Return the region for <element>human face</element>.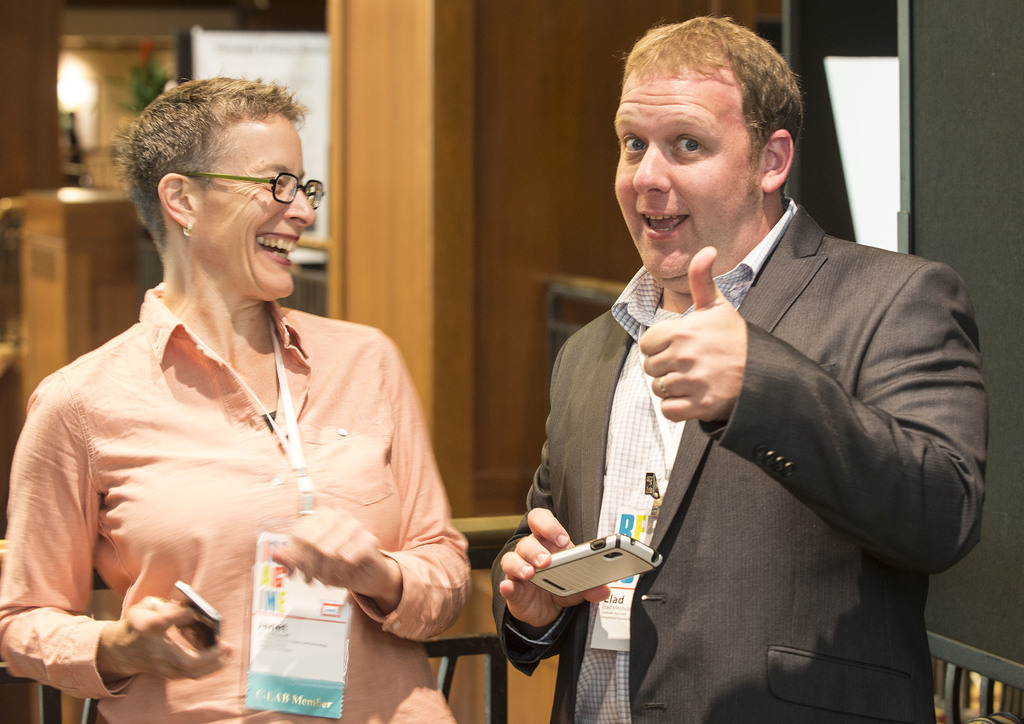
detection(614, 61, 759, 280).
